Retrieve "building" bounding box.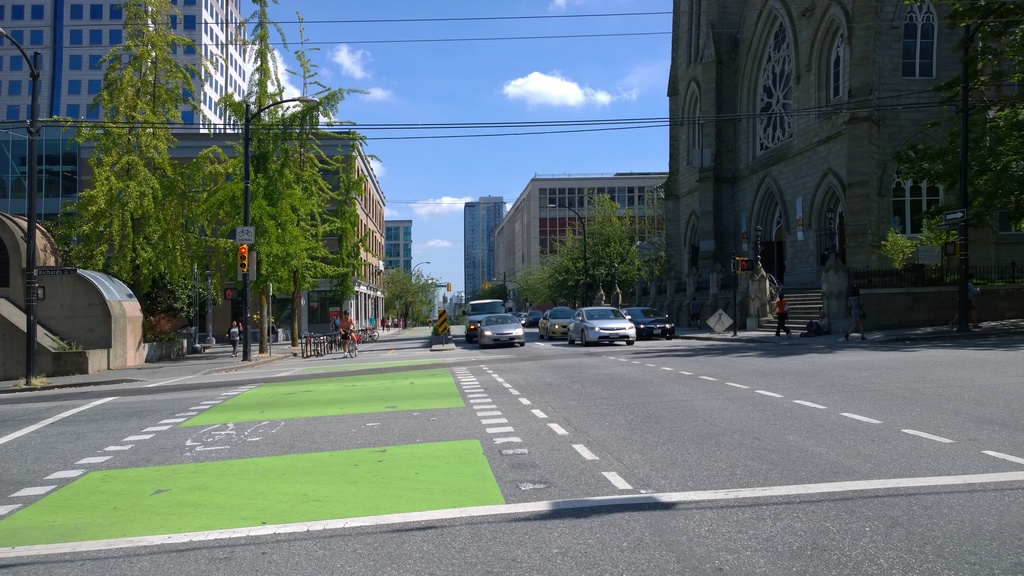
Bounding box: 491,172,660,297.
